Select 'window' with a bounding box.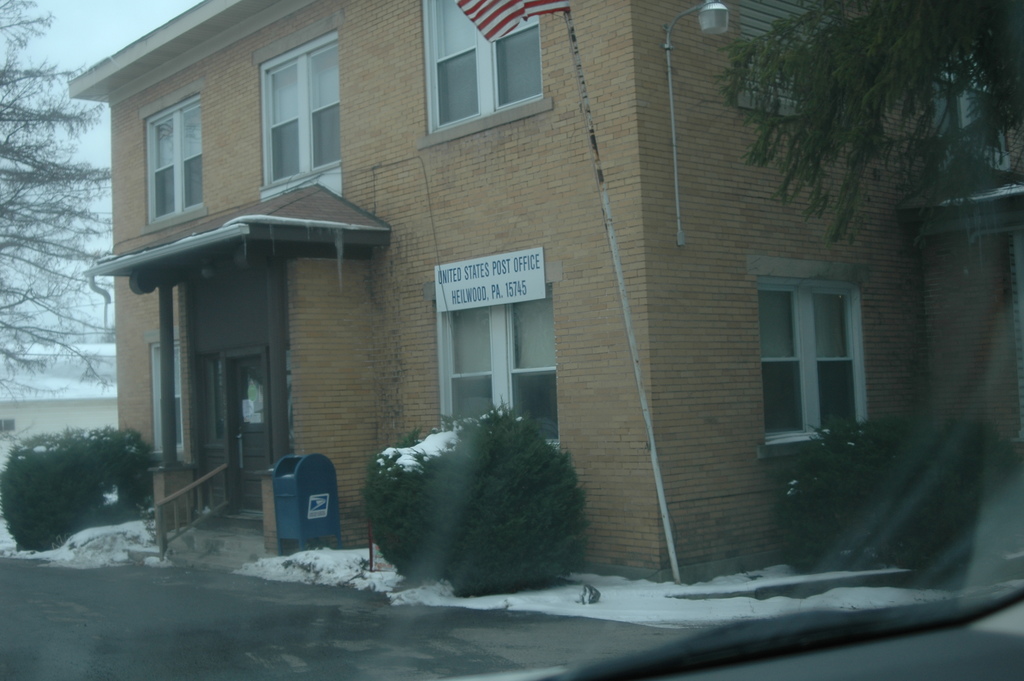
x1=425, y1=266, x2=581, y2=447.
